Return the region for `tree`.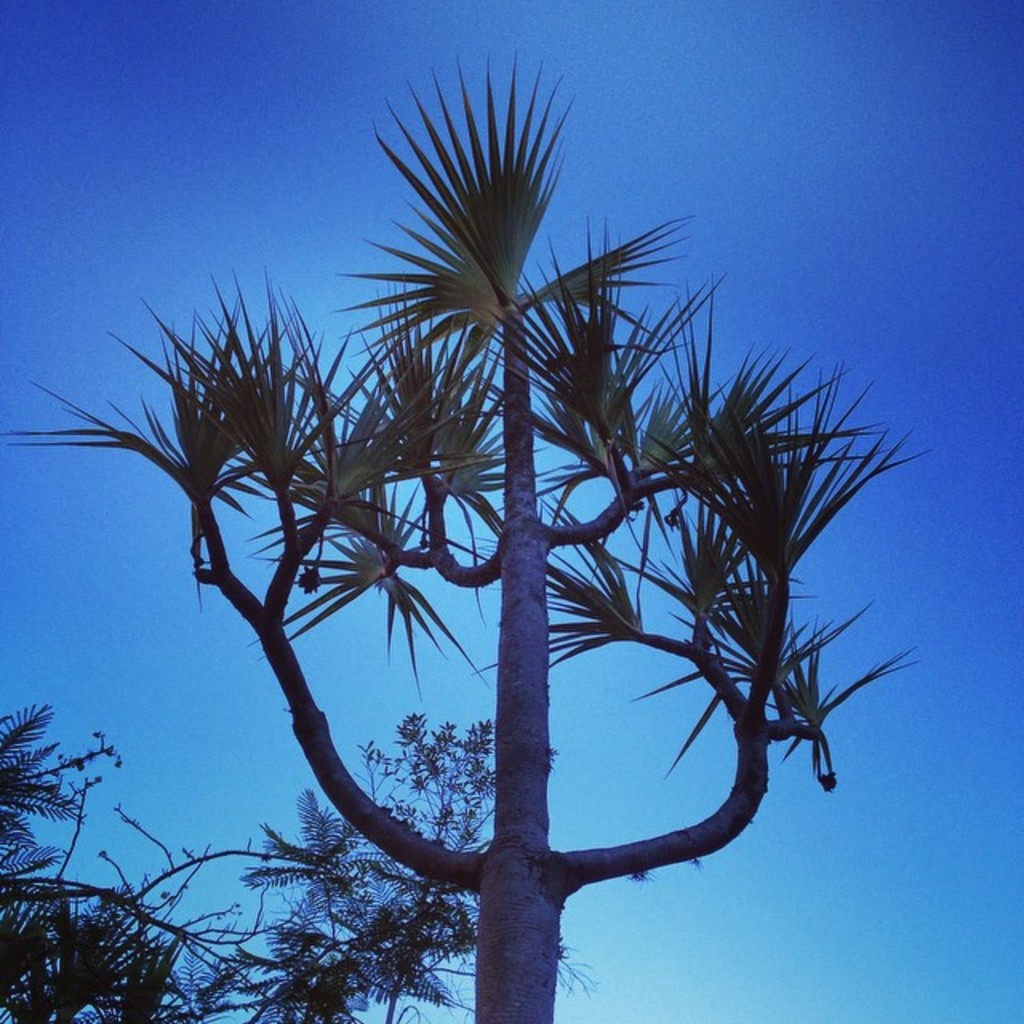
detection(0, 694, 491, 1022).
